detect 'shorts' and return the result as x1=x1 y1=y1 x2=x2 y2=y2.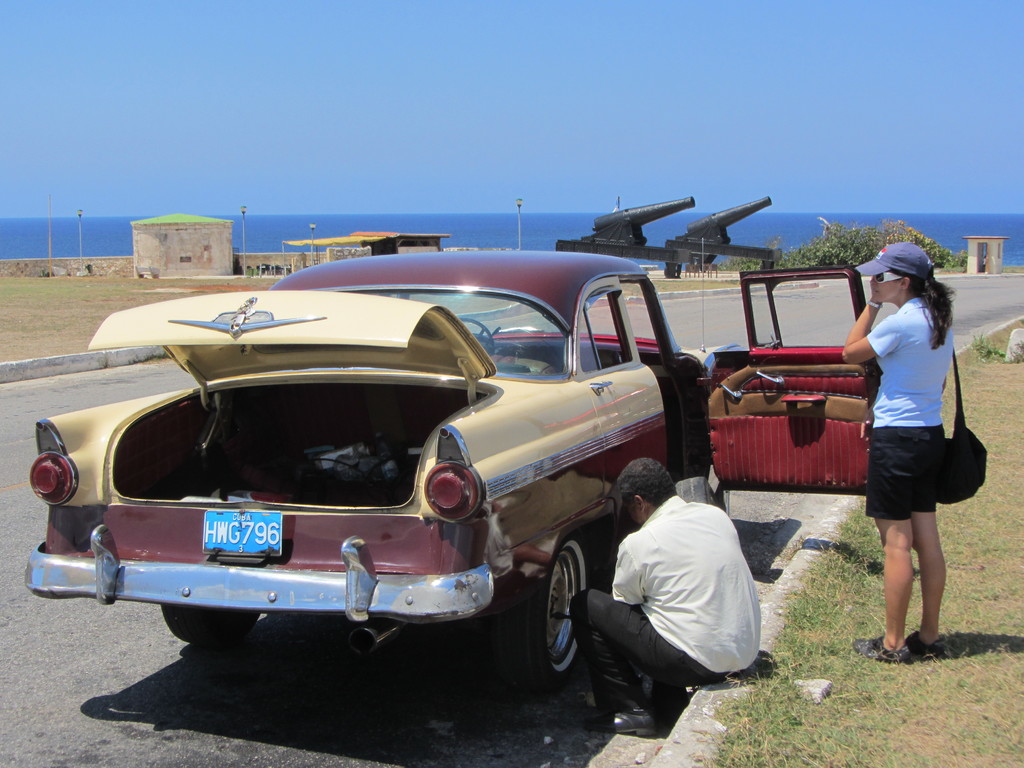
x1=867 y1=422 x2=946 y2=520.
